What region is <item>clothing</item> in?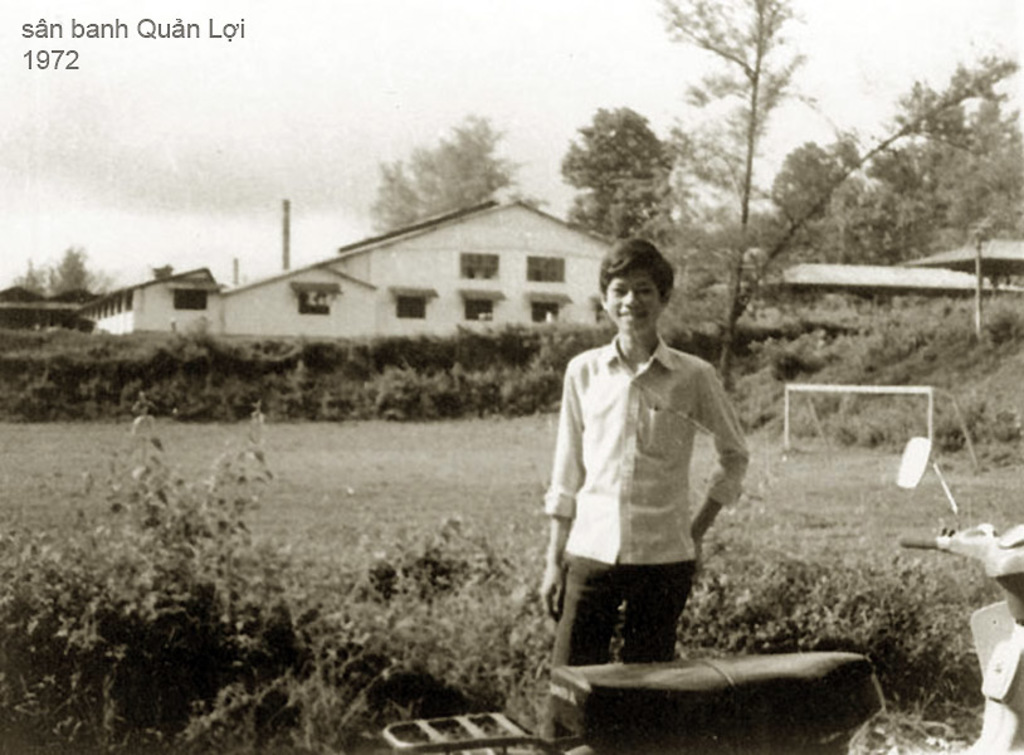
Rect(550, 292, 743, 662).
